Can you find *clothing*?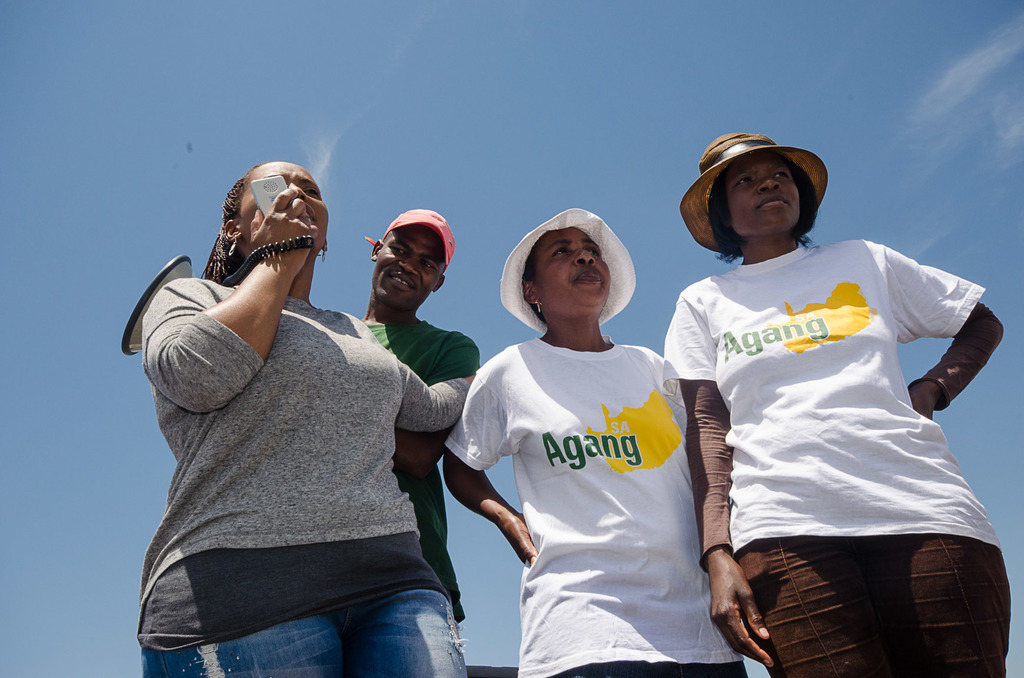
Yes, bounding box: Rect(445, 345, 749, 677).
